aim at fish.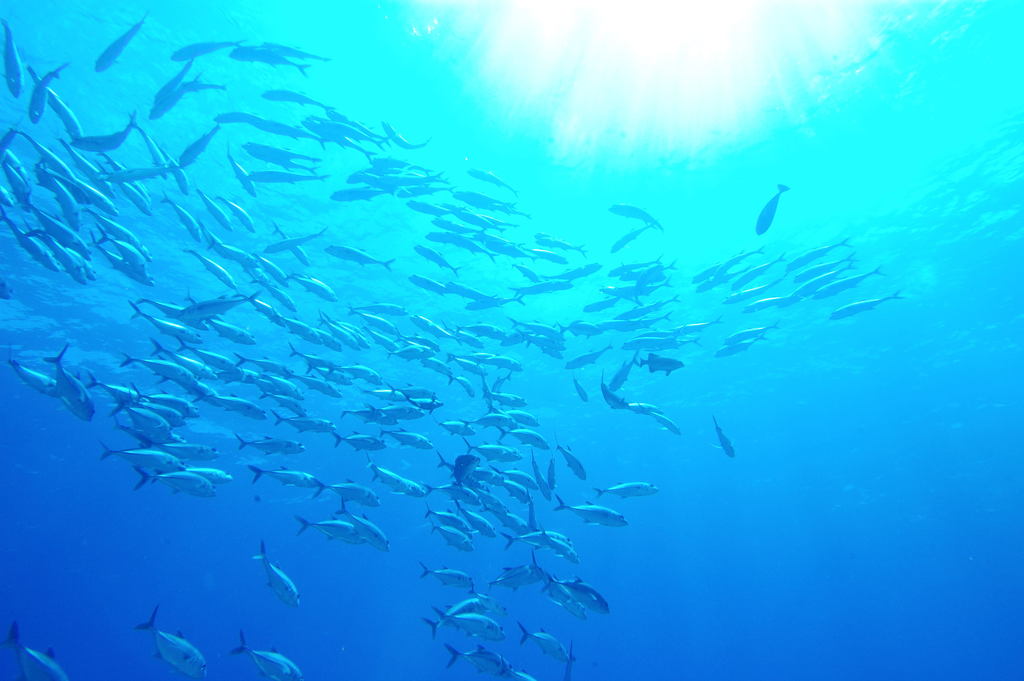
Aimed at 388:383:442:400.
